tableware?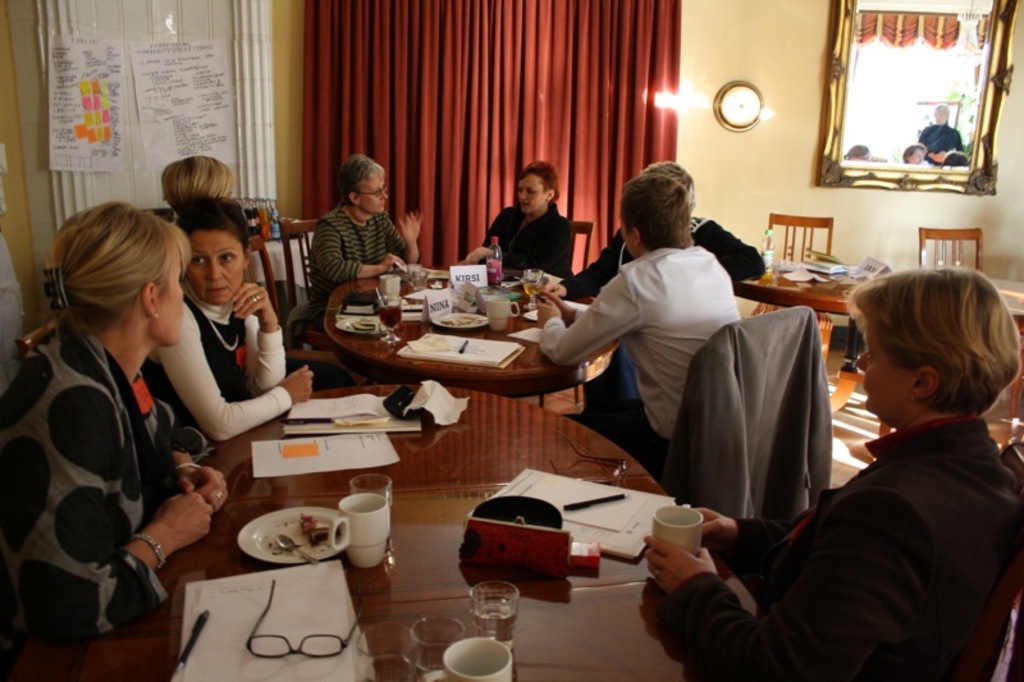
<box>232,504,338,567</box>
